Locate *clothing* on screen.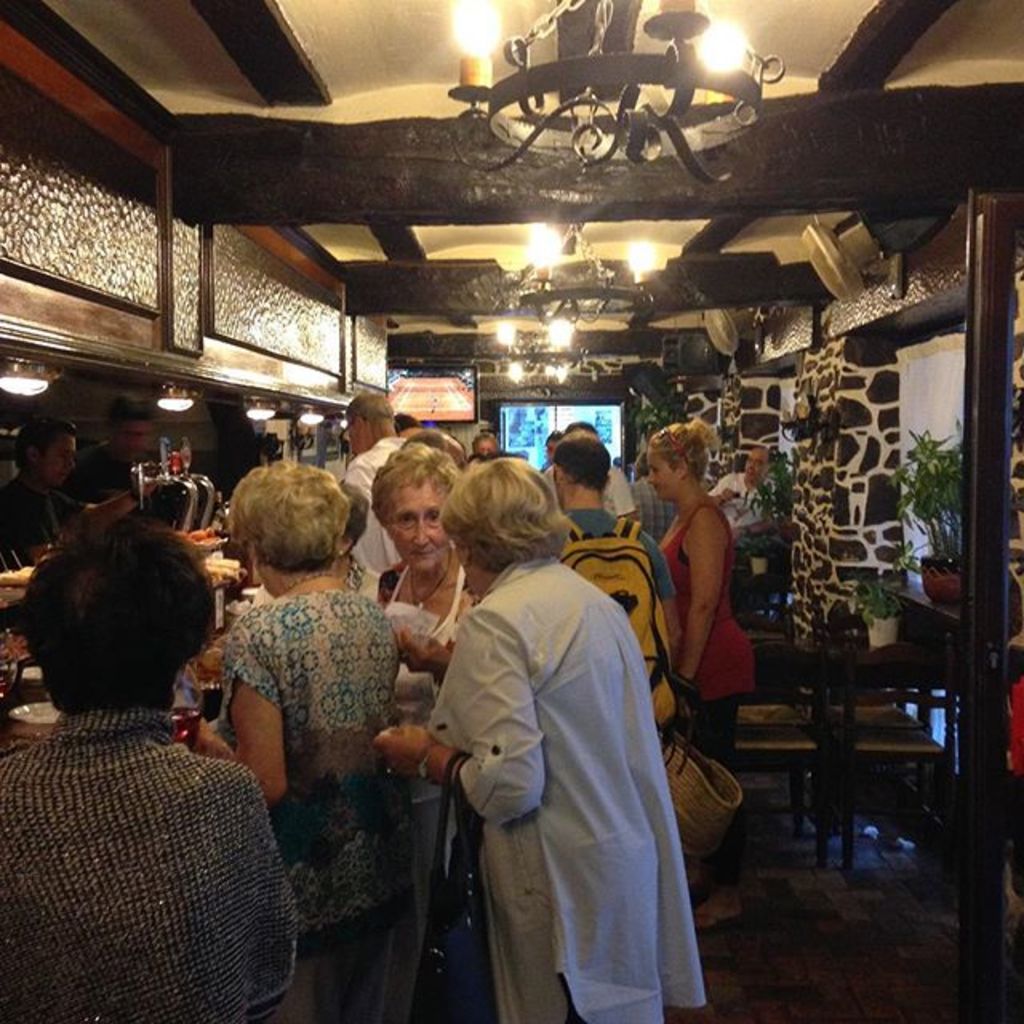
On screen at <box>656,482,755,781</box>.
